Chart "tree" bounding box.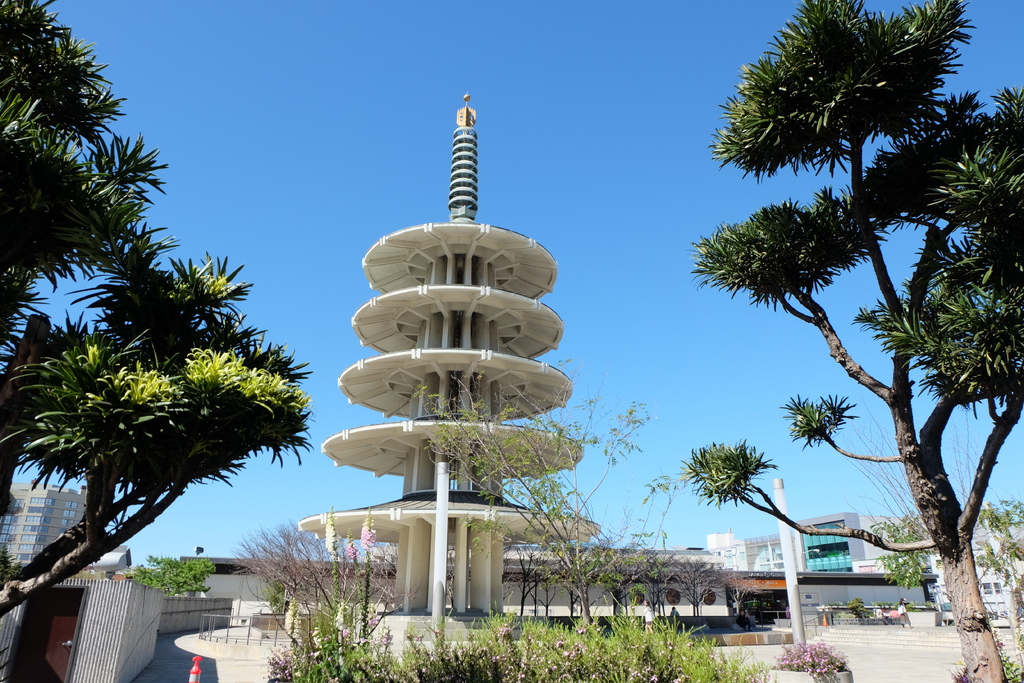
Charted: 230/522/422/673.
